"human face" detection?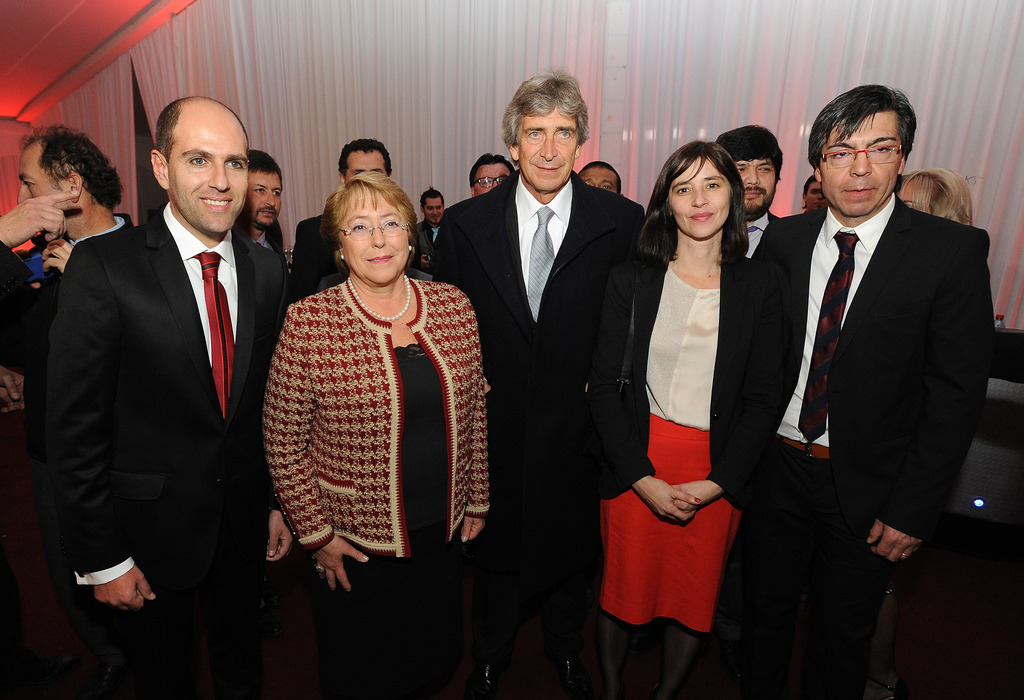
519:112:579:192
